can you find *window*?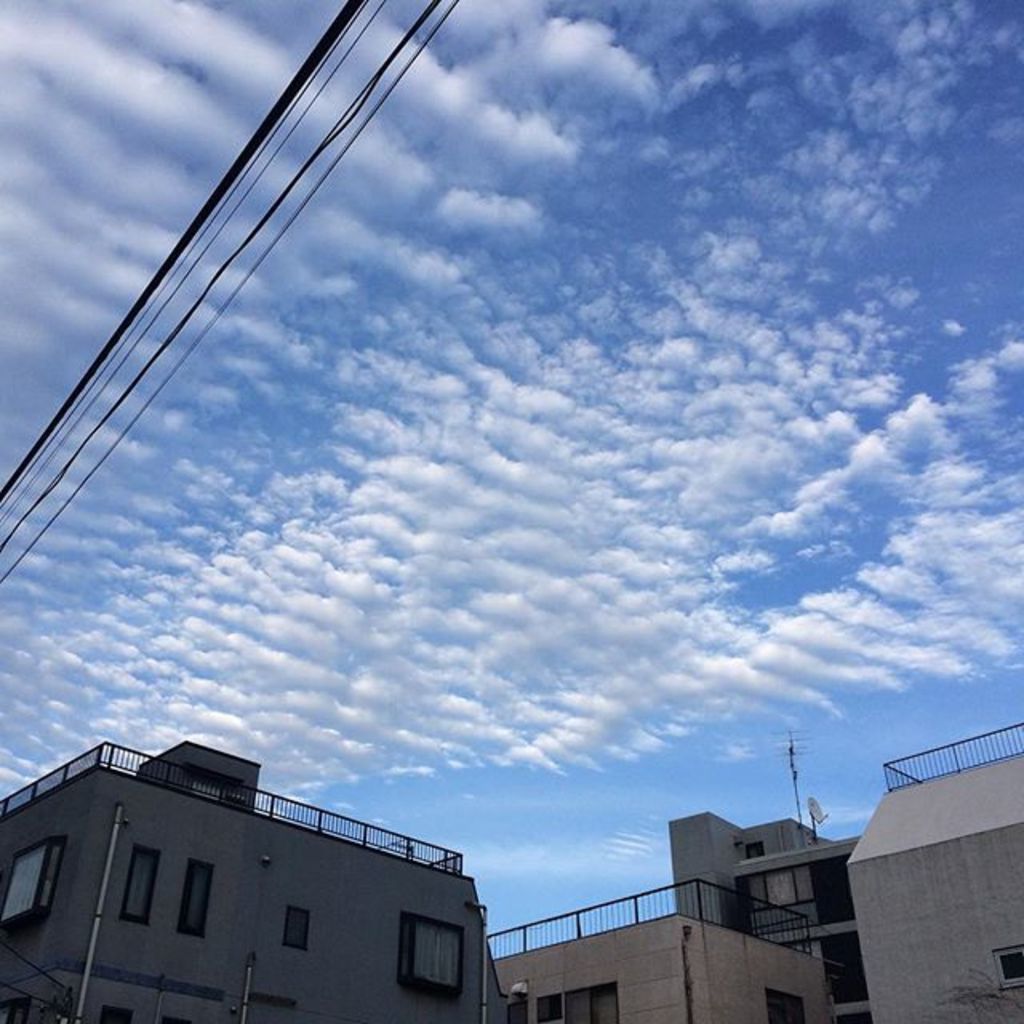
Yes, bounding box: bbox=(0, 838, 67, 923).
